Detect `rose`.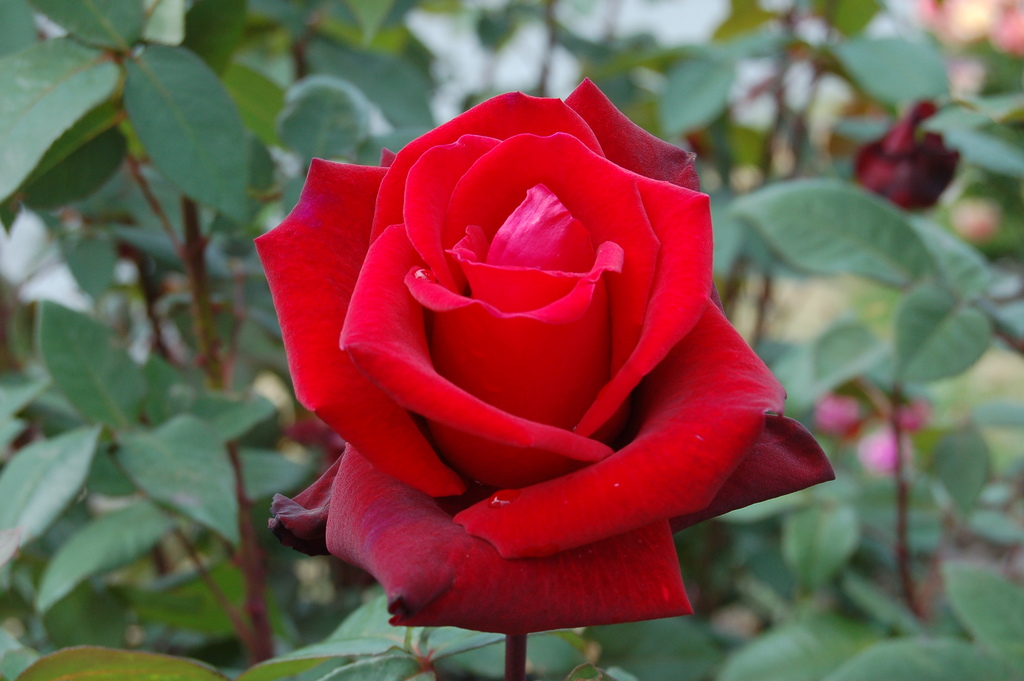
Detected at [x1=852, y1=99, x2=962, y2=211].
